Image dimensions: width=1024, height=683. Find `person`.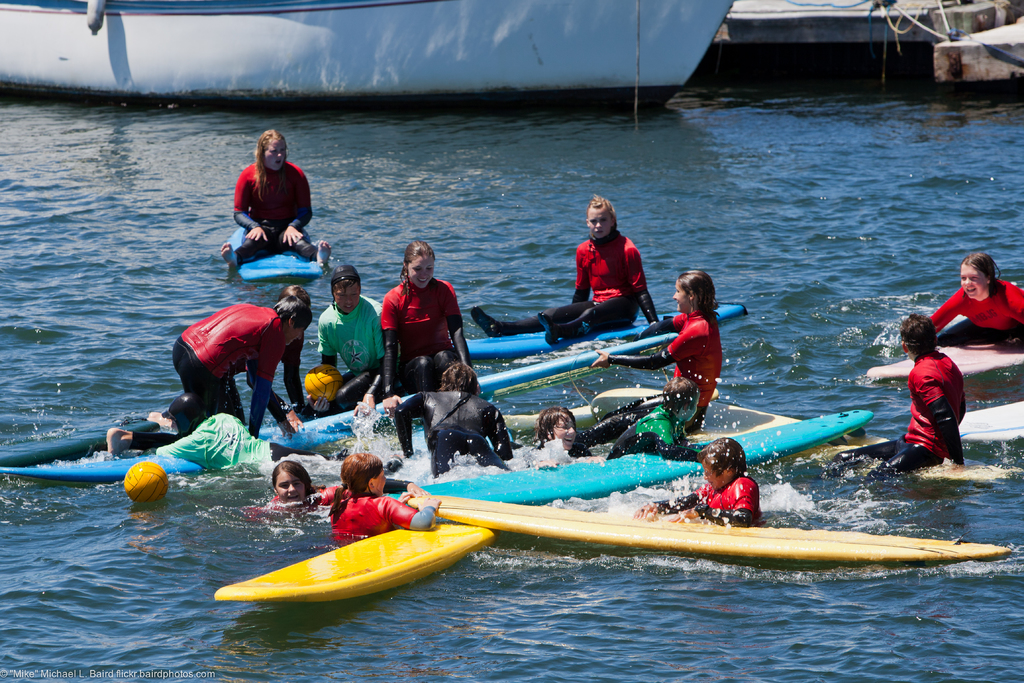
box(325, 448, 445, 548).
